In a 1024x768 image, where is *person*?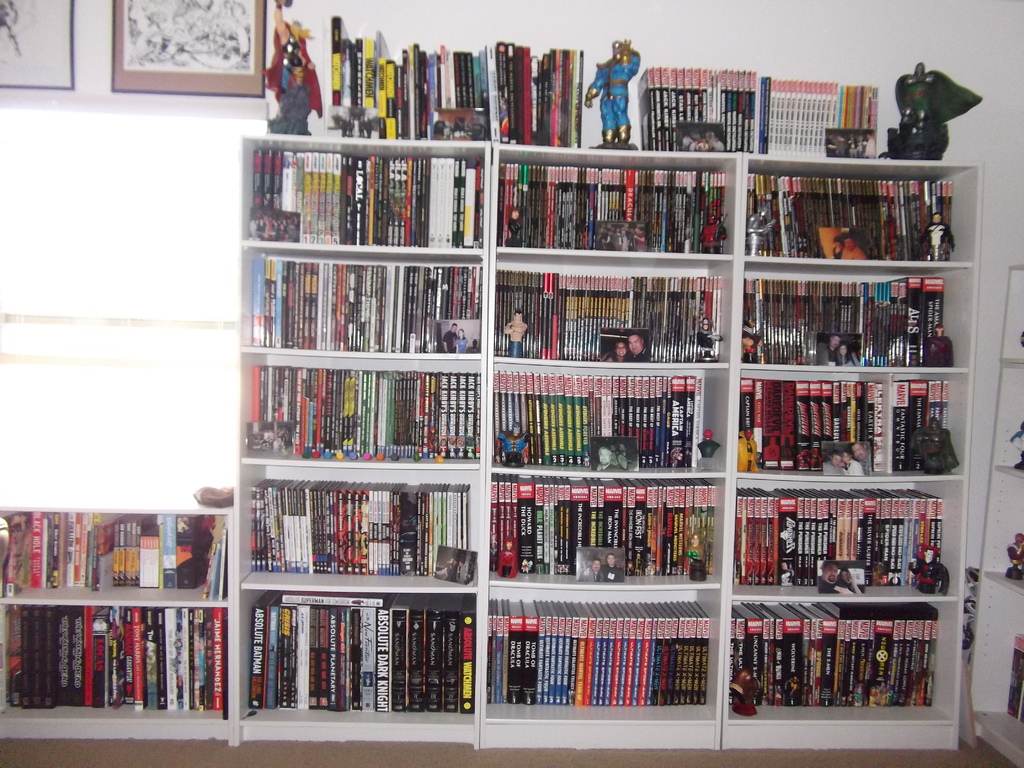
[501,312,530,355].
